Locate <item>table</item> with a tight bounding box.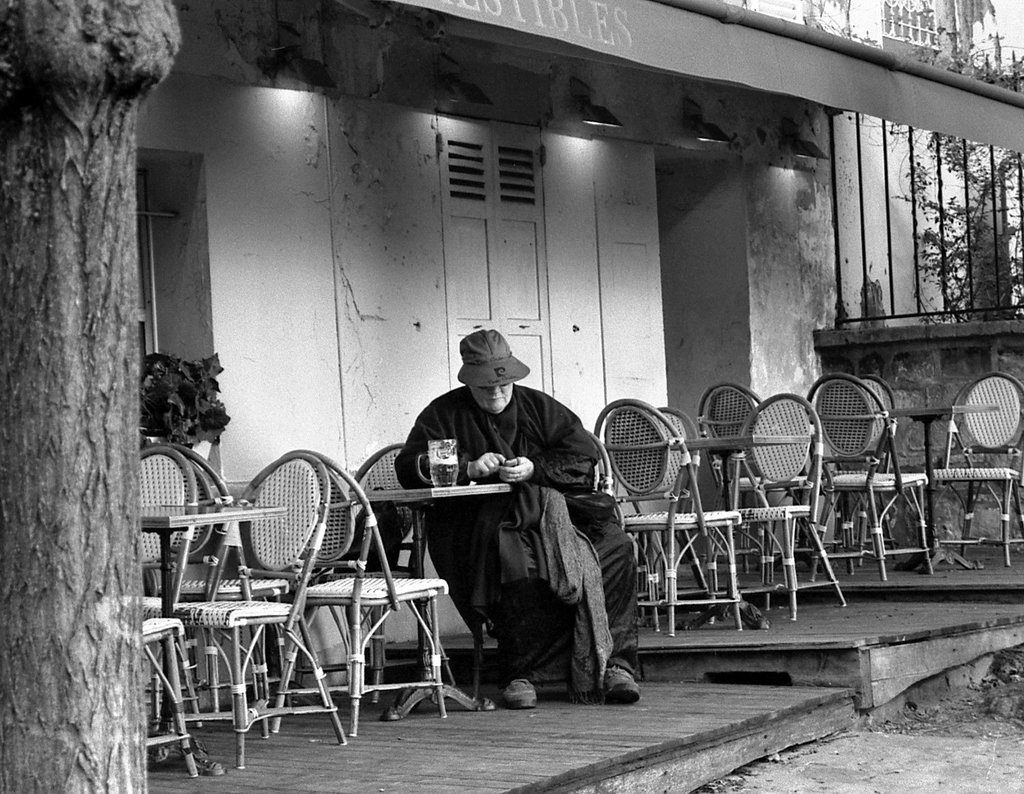
BBox(345, 469, 541, 696).
